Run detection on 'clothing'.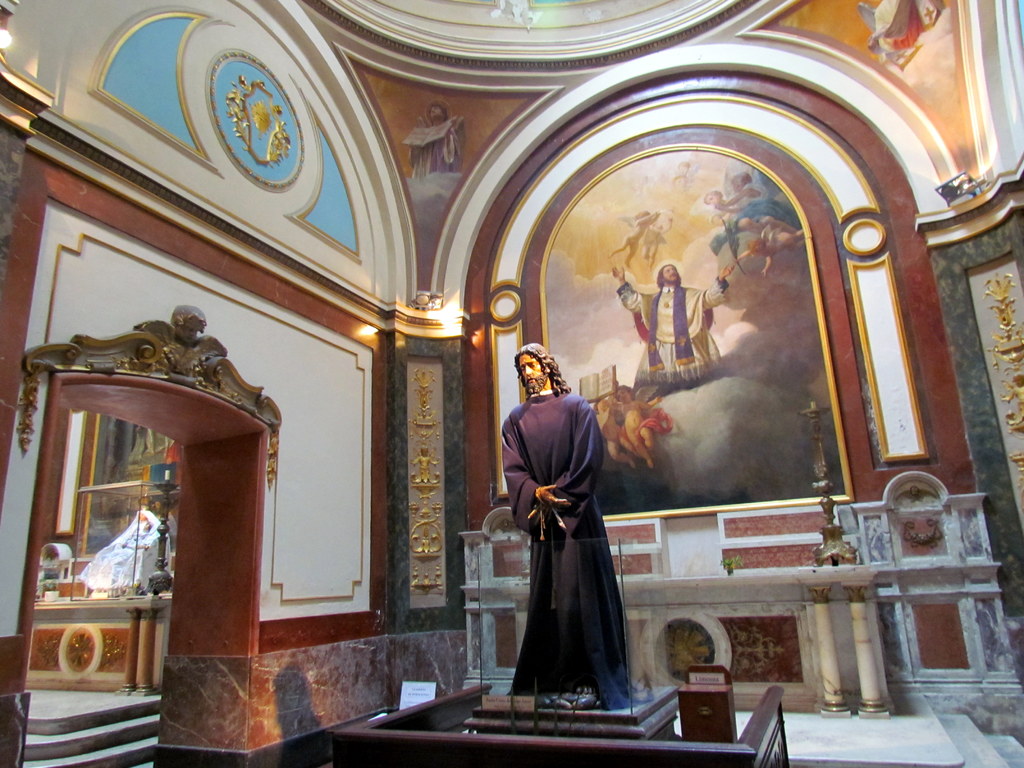
Result: (left=495, top=352, right=614, bottom=666).
